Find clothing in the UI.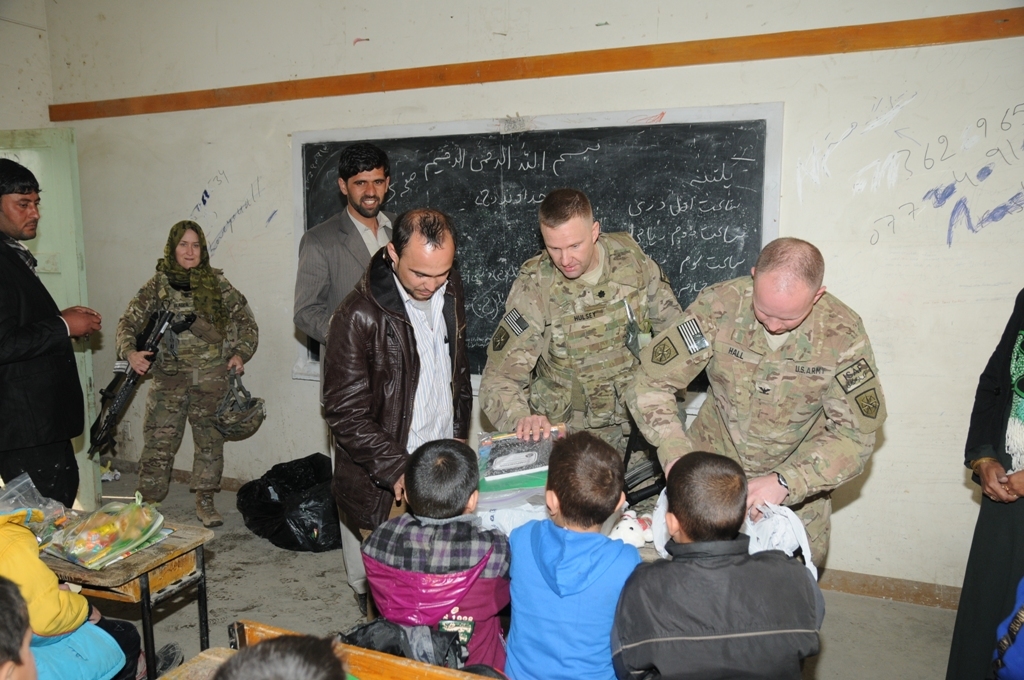
UI element at crop(320, 248, 471, 531).
